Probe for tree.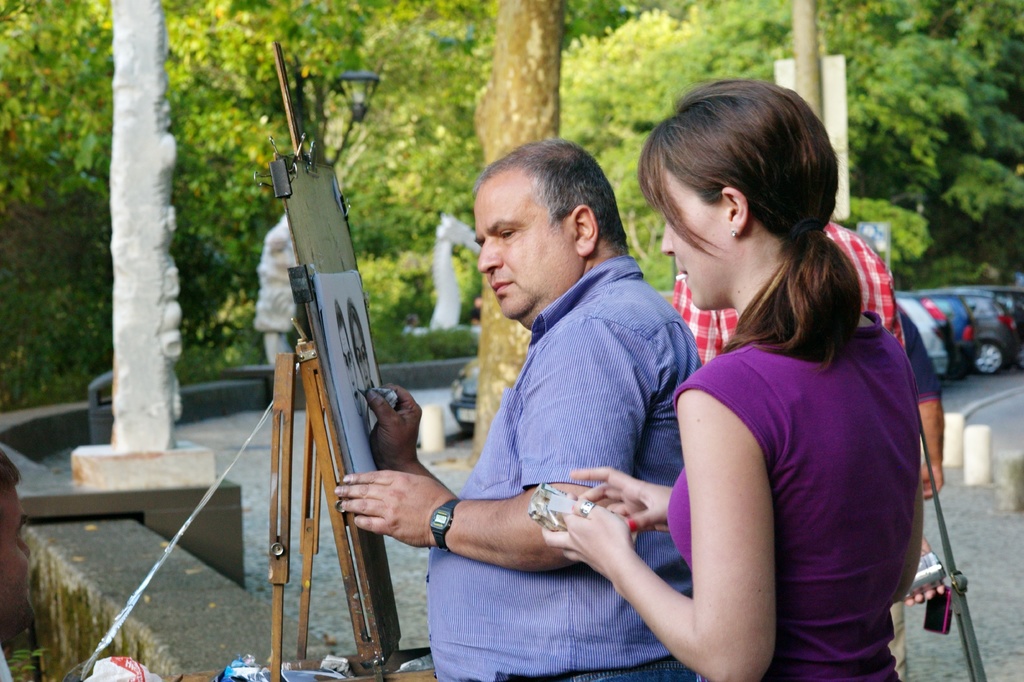
Probe result: box=[0, 0, 296, 428].
